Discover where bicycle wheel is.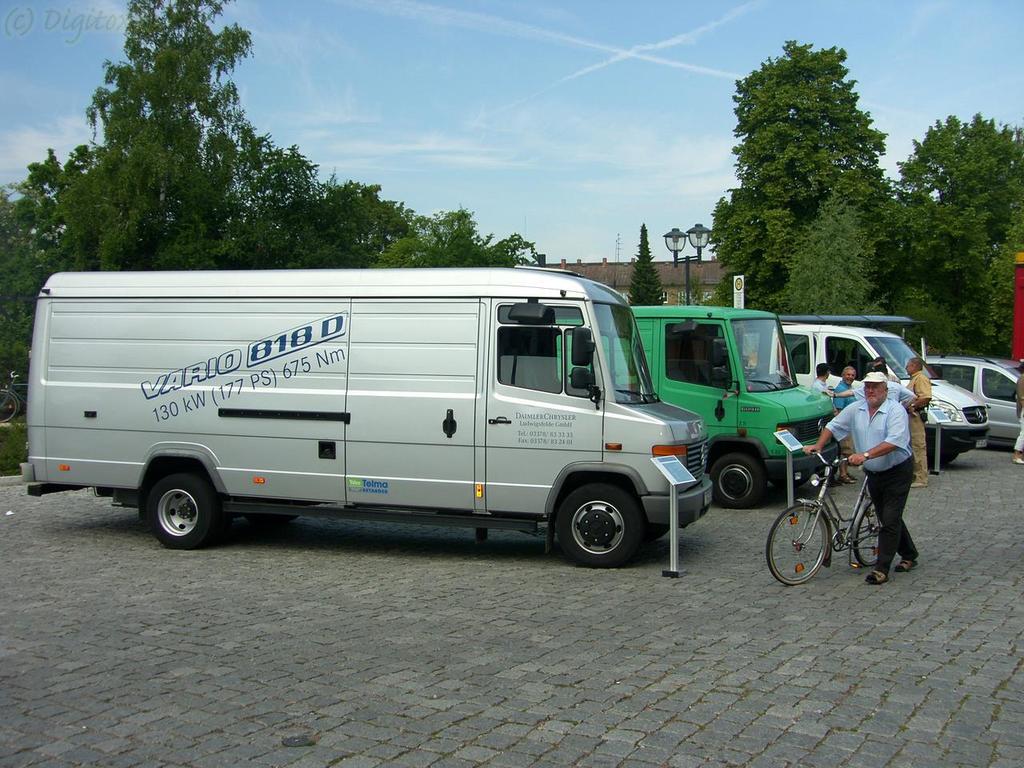
Discovered at {"x1": 852, "y1": 497, "x2": 882, "y2": 562}.
